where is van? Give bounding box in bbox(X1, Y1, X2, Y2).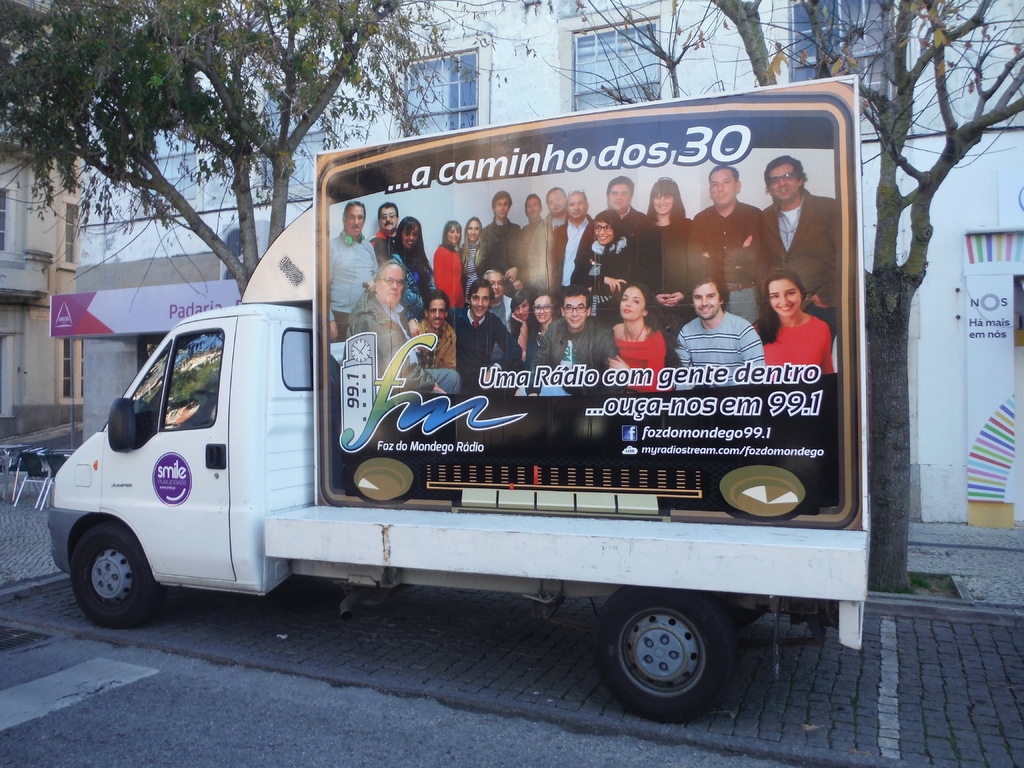
bbox(44, 70, 875, 725).
